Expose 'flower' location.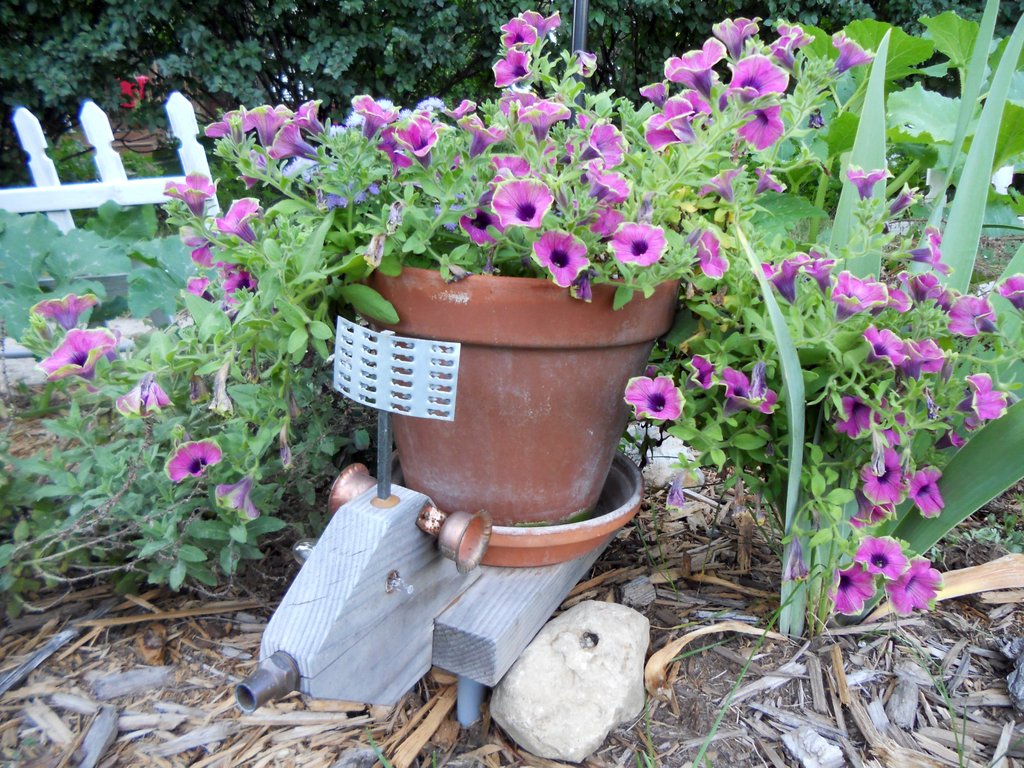
Exposed at detection(849, 529, 911, 585).
